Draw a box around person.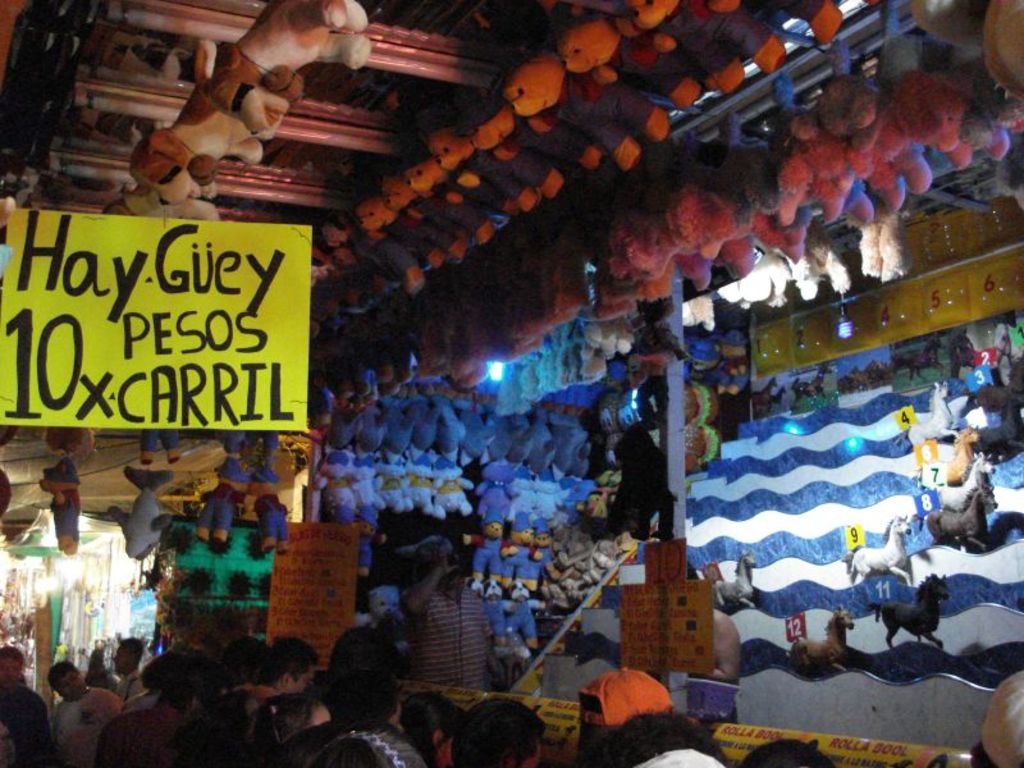
locate(93, 700, 196, 760).
